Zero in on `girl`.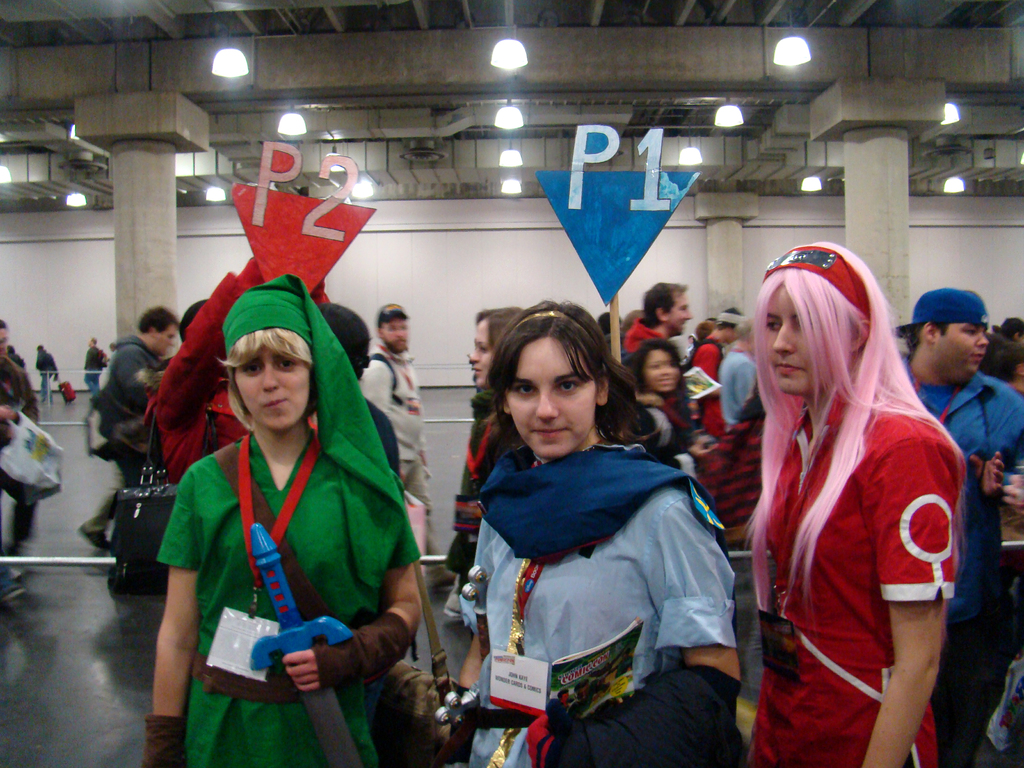
Zeroed in: crop(439, 297, 748, 767).
